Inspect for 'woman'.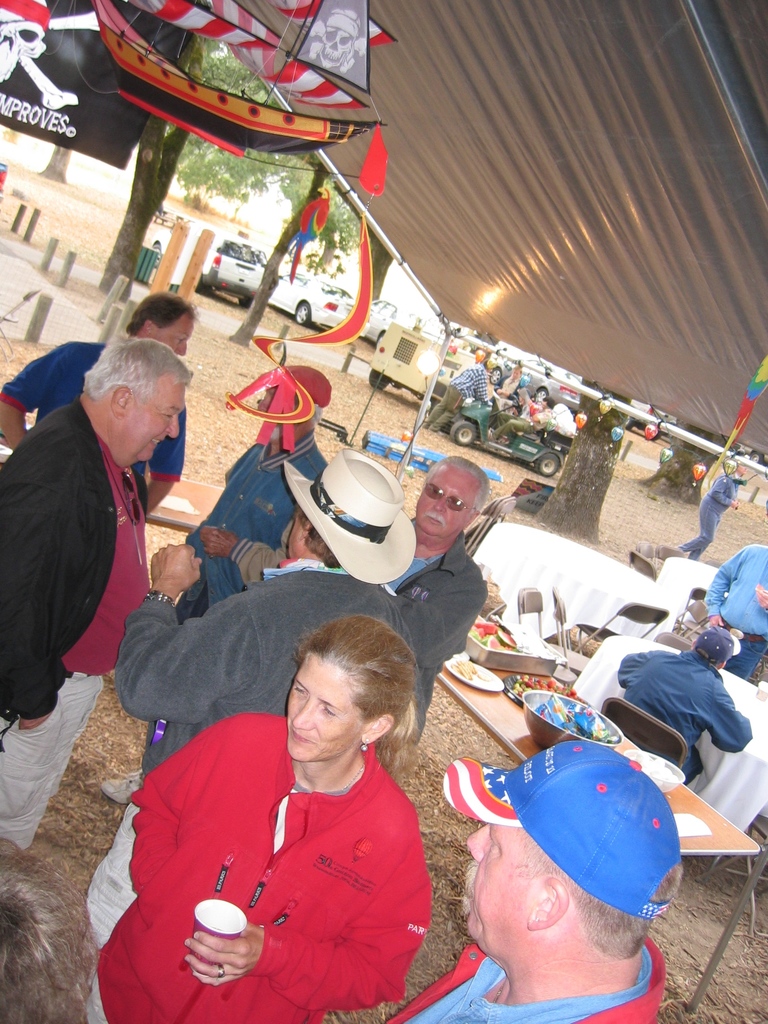
Inspection: box(108, 595, 460, 1023).
